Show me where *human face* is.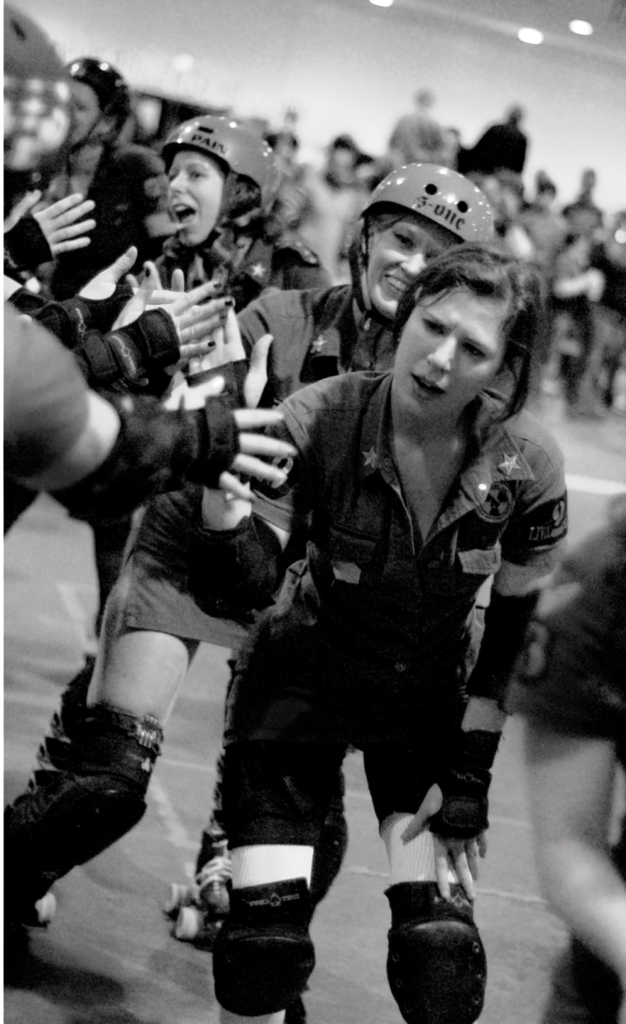
*human face* is at 170/148/229/236.
